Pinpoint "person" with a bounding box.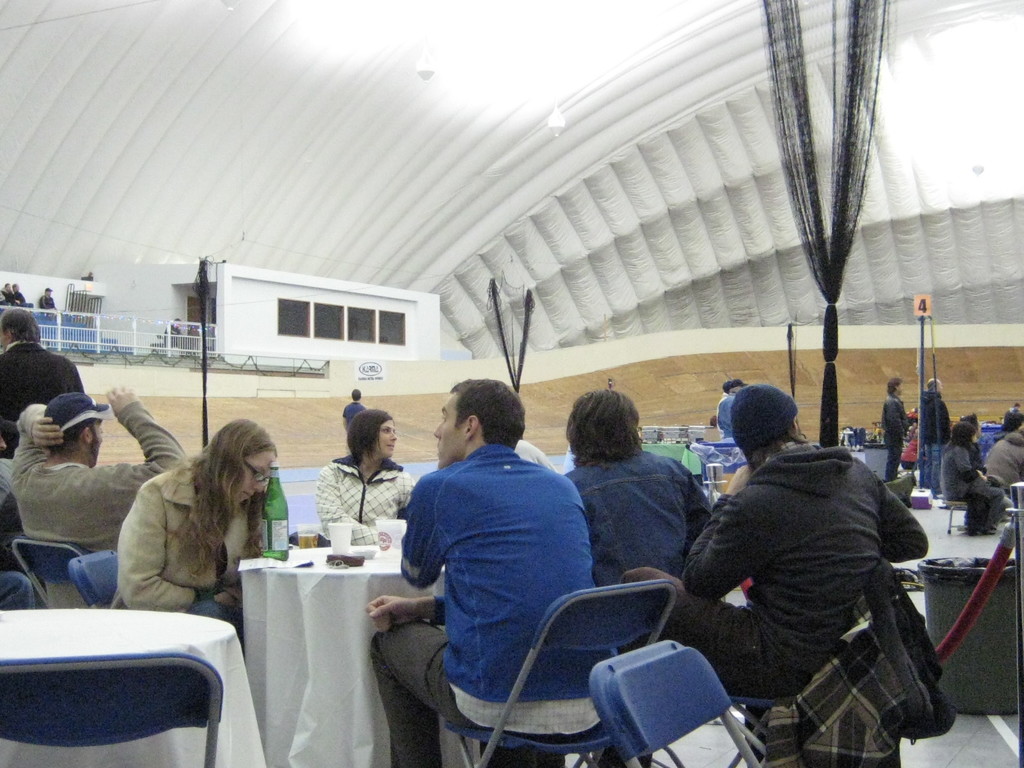
0 522 35 609.
